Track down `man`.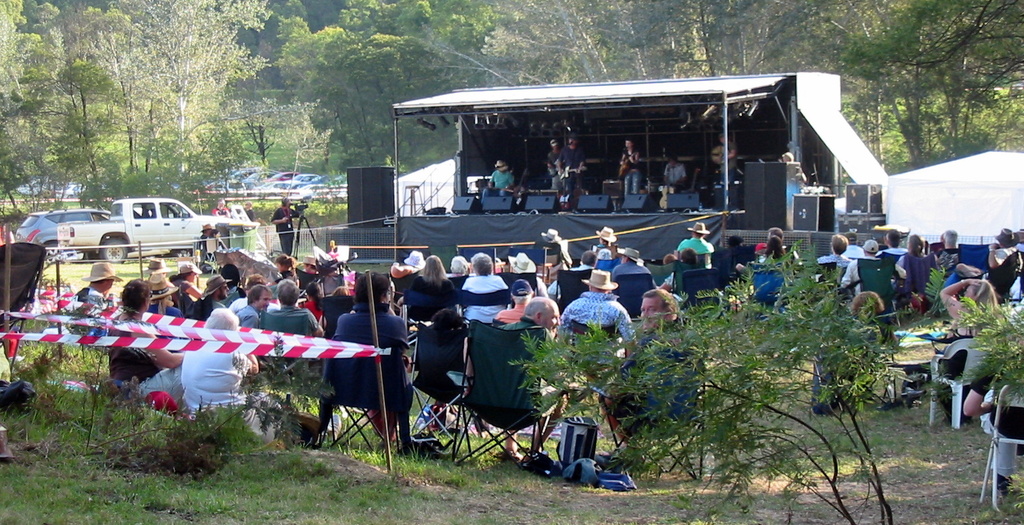
Tracked to 484, 160, 517, 194.
